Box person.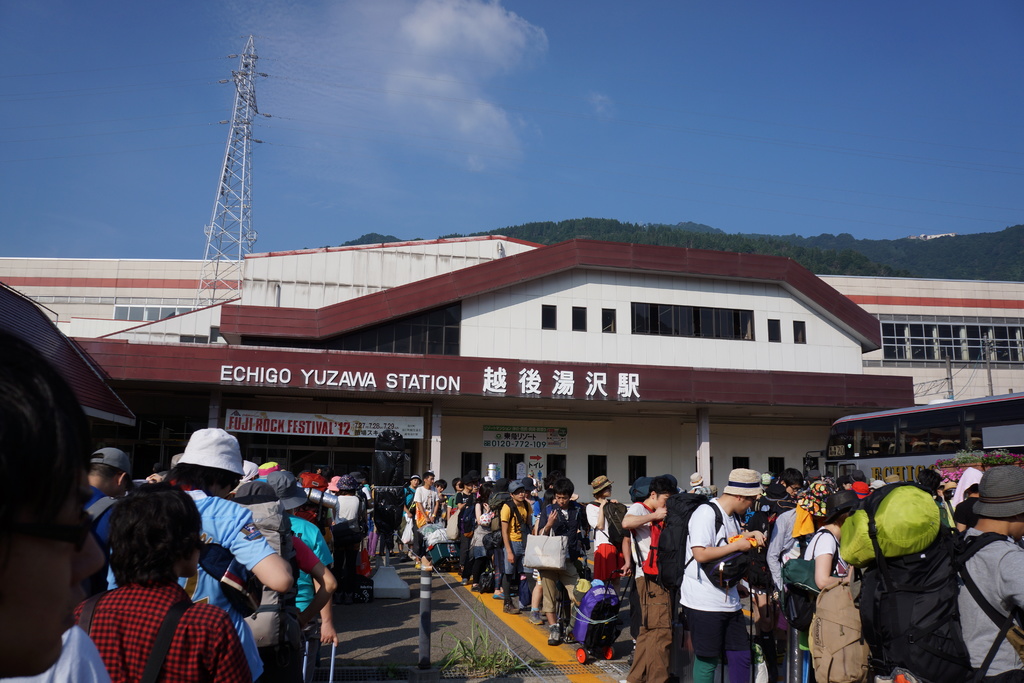
bbox(683, 475, 765, 680).
